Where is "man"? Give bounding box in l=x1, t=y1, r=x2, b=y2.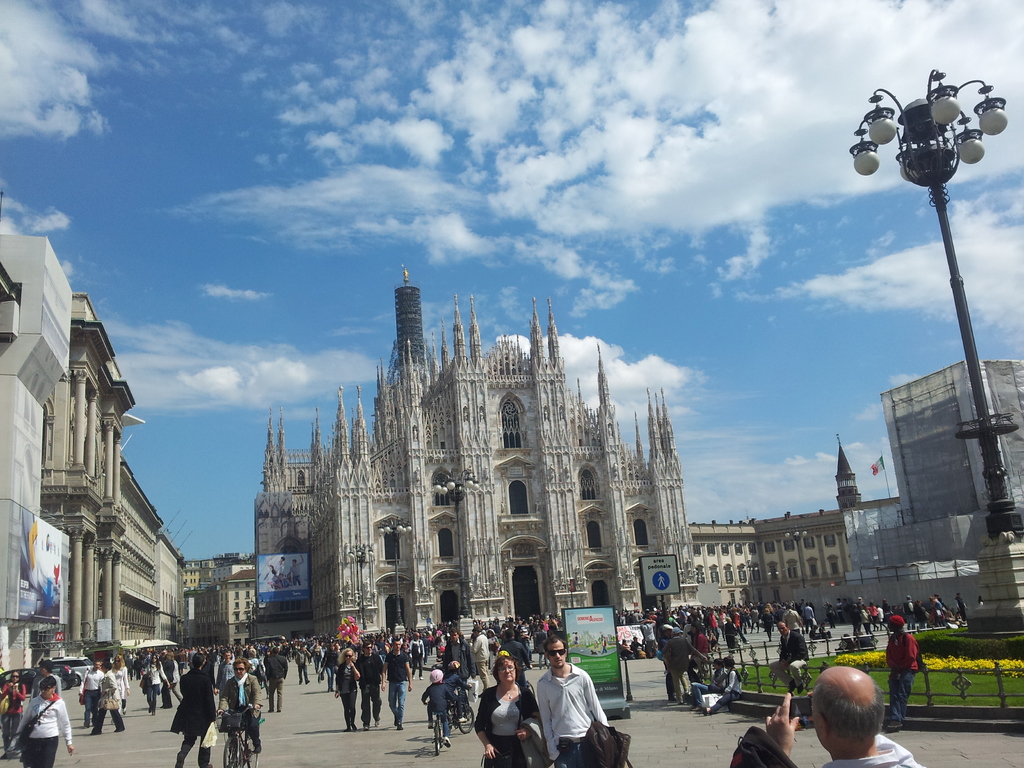
l=470, t=627, r=487, b=696.
